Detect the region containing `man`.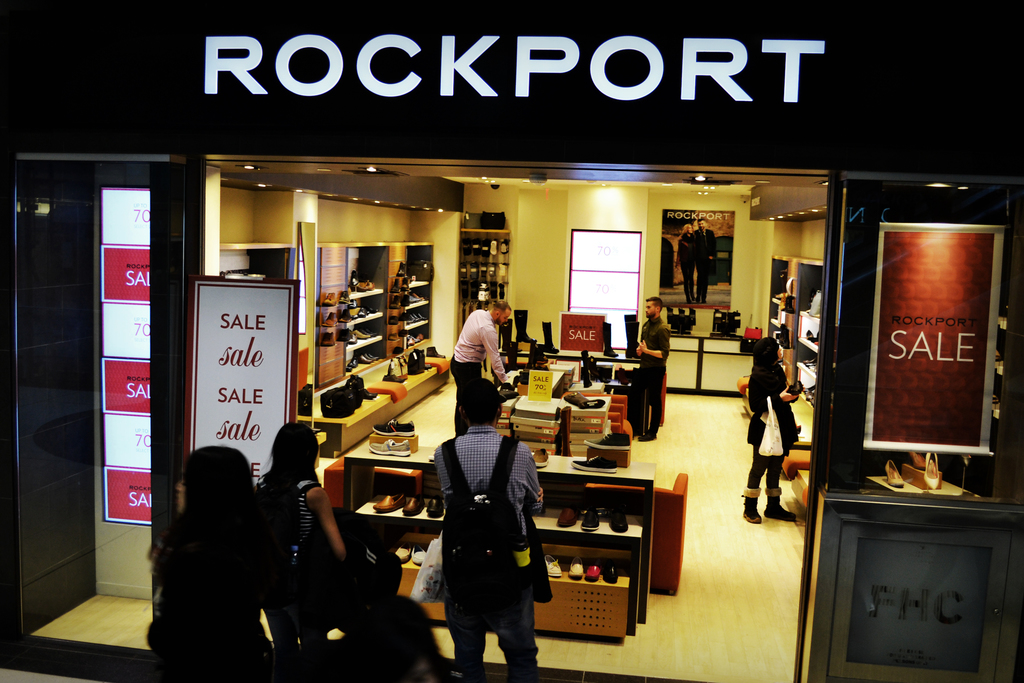
696/220/719/304.
